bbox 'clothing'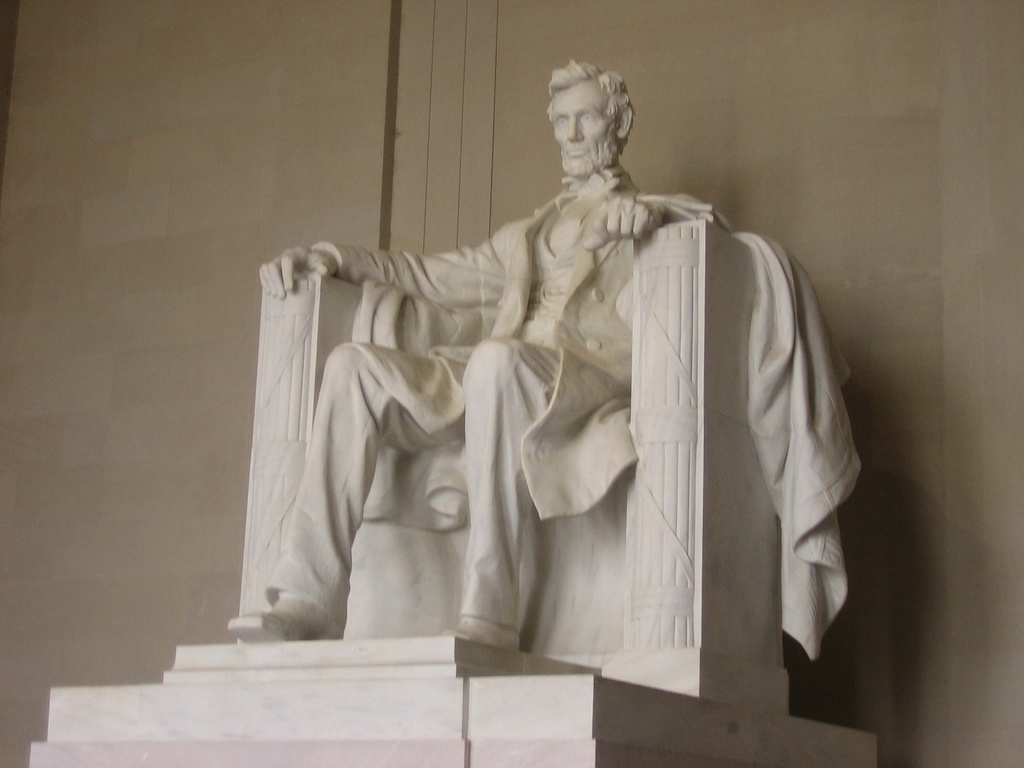
{"x1": 269, "y1": 165, "x2": 869, "y2": 669}
